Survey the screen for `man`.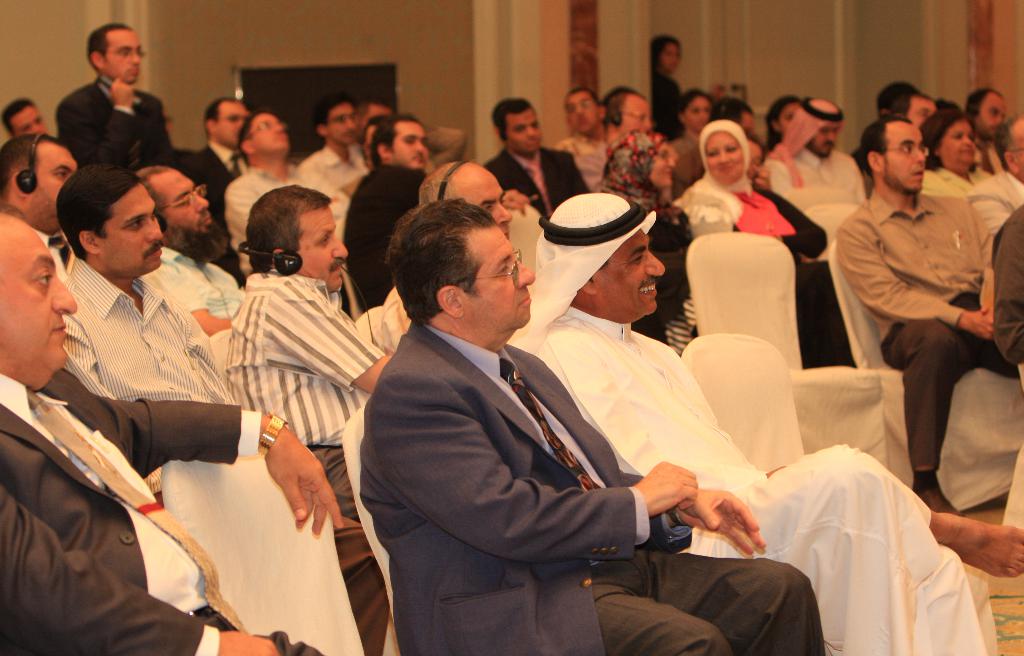
Survey found: BBox(52, 22, 178, 166).
